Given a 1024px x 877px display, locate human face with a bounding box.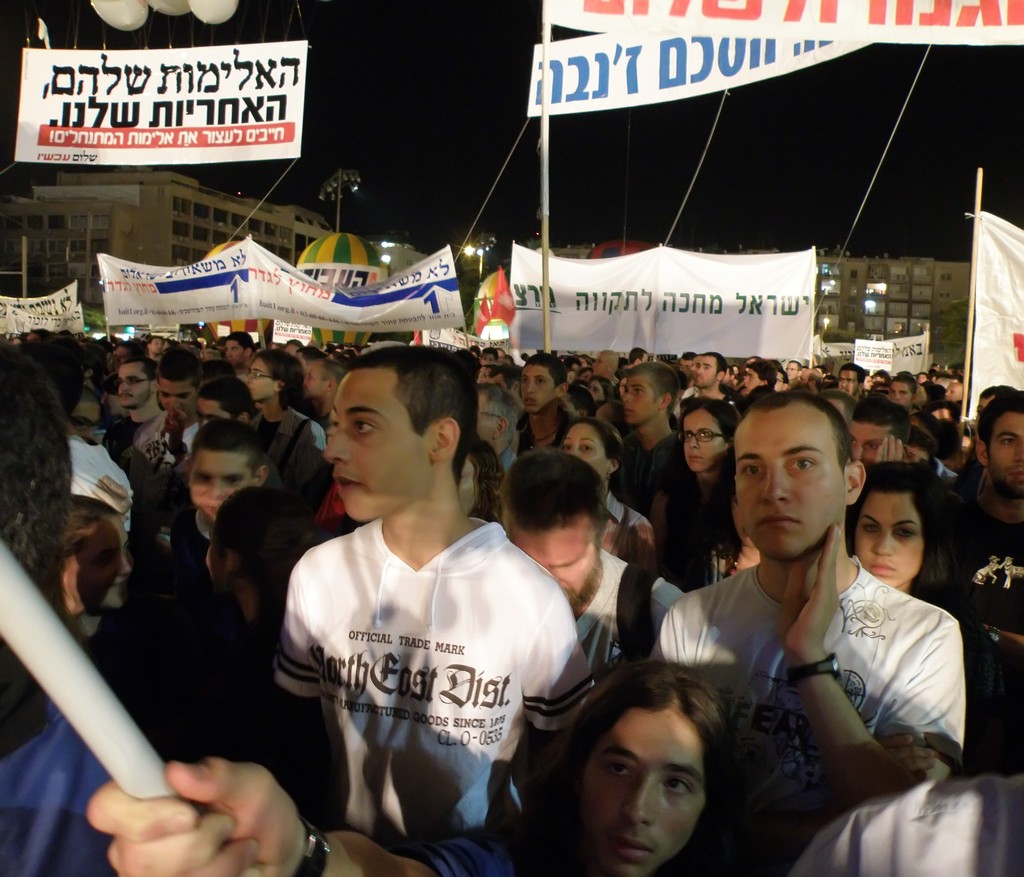
Located: [left=70, top=395, right=108, bottom=443].
